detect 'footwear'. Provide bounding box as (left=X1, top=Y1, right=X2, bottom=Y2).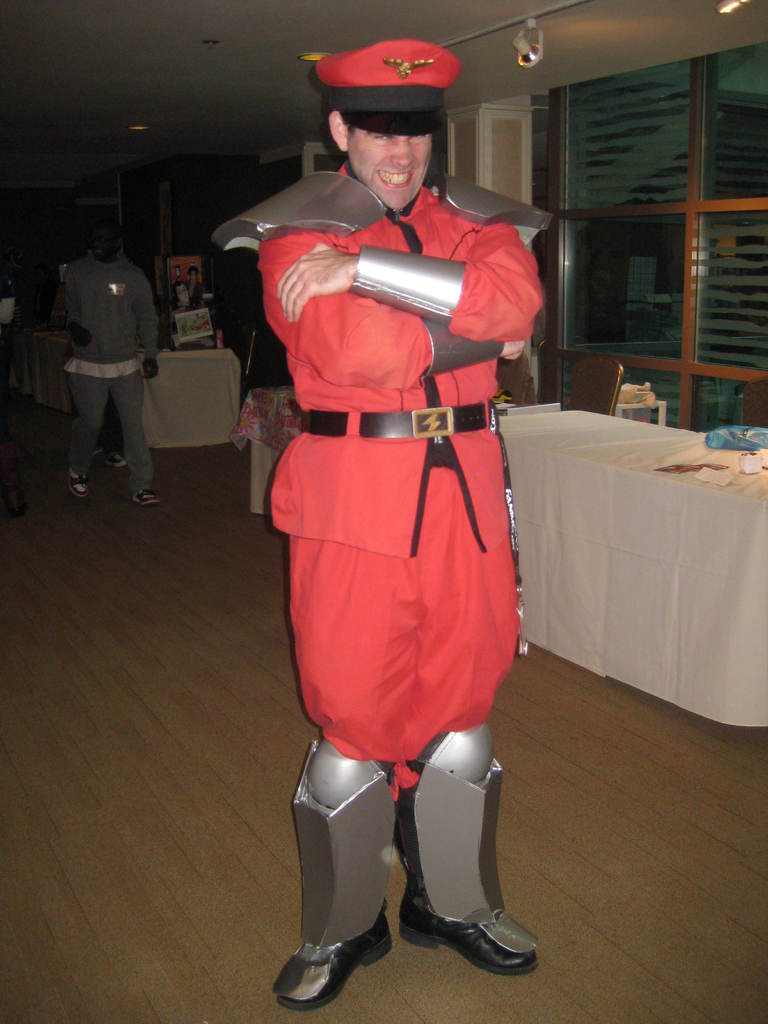
(left=125, top=488, right=162, bottom=509).
